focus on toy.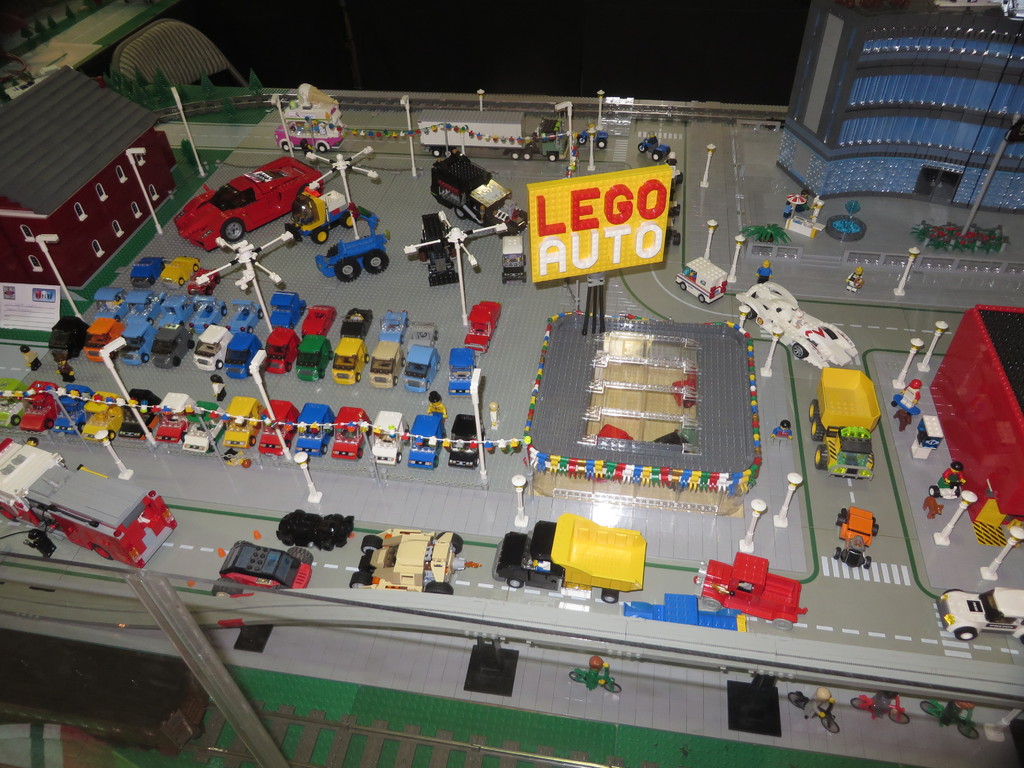
Focused at (left=292, top=449, right=324, bottom=504).
